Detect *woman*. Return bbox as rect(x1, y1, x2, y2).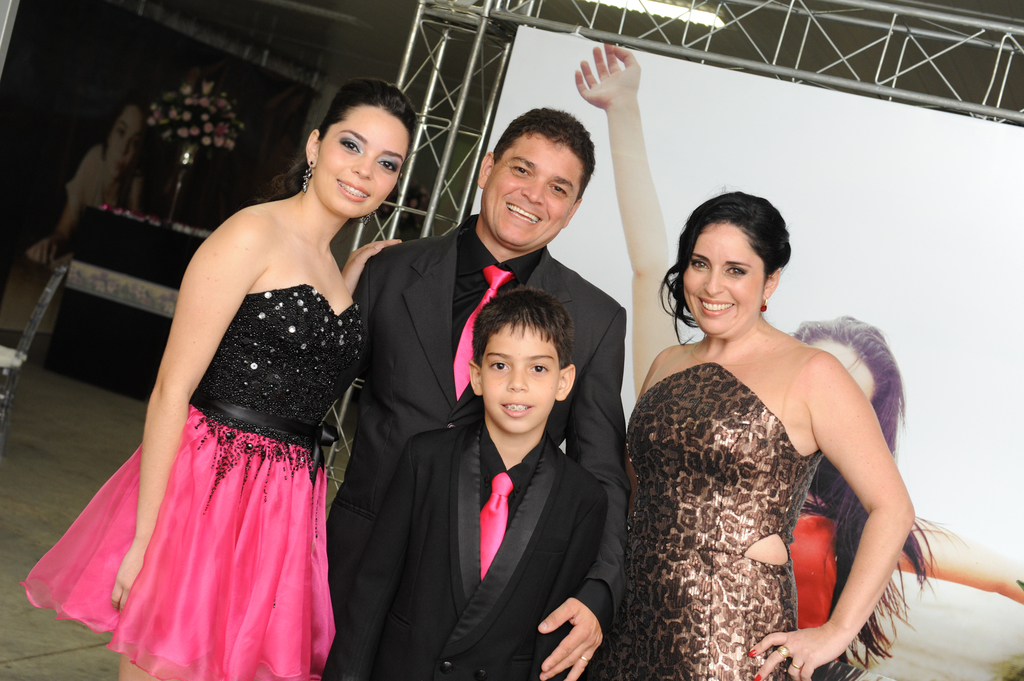
rect(591, 192, 915, 680).
